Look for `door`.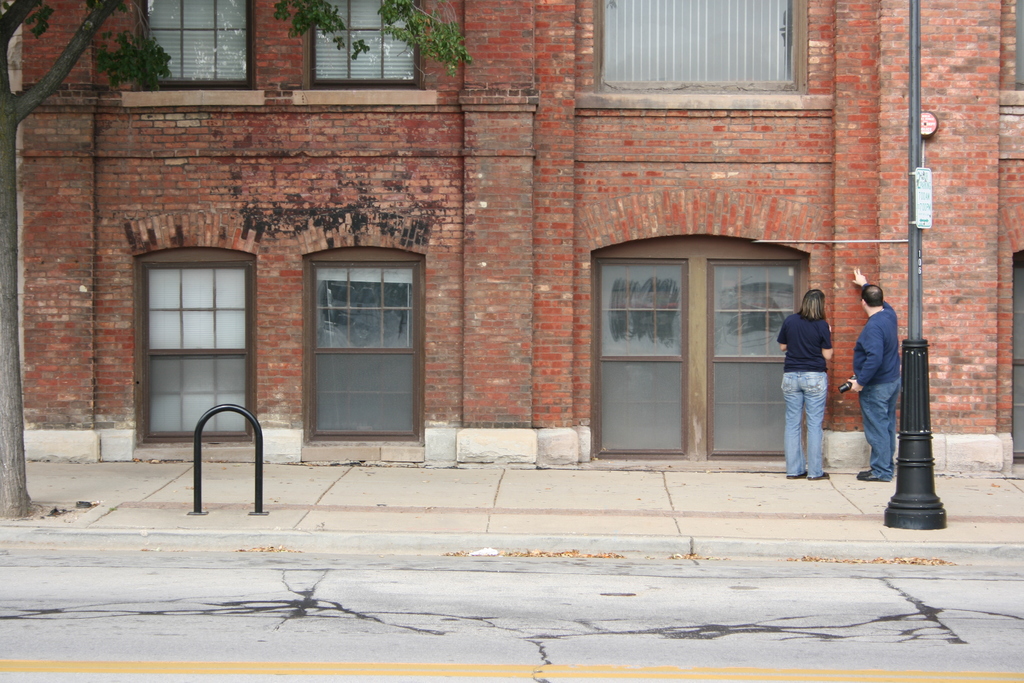
Found: bbox(600, 245, 792, 477).
